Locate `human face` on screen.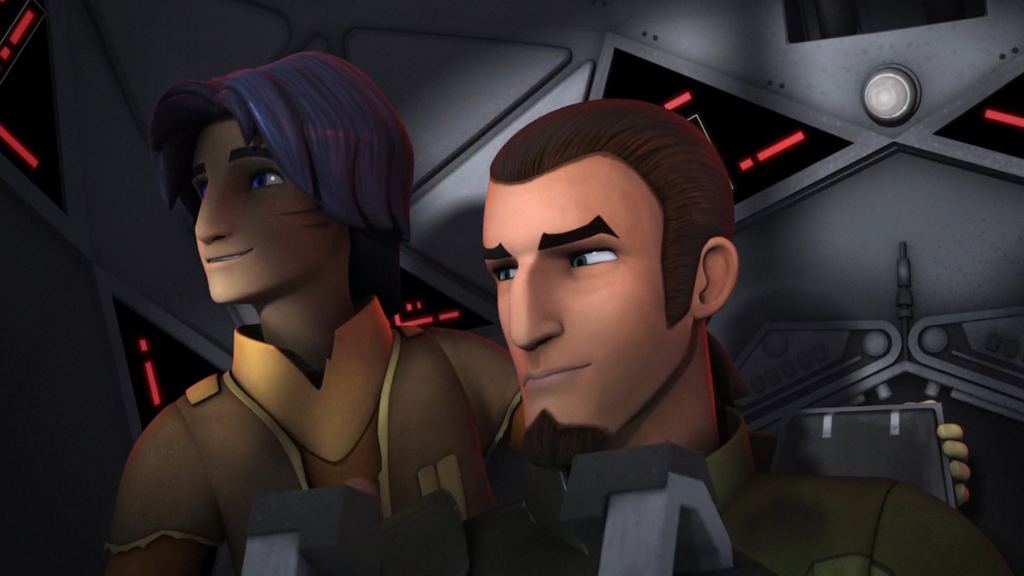
On screen at BBox(480, 152, 691, 442).
